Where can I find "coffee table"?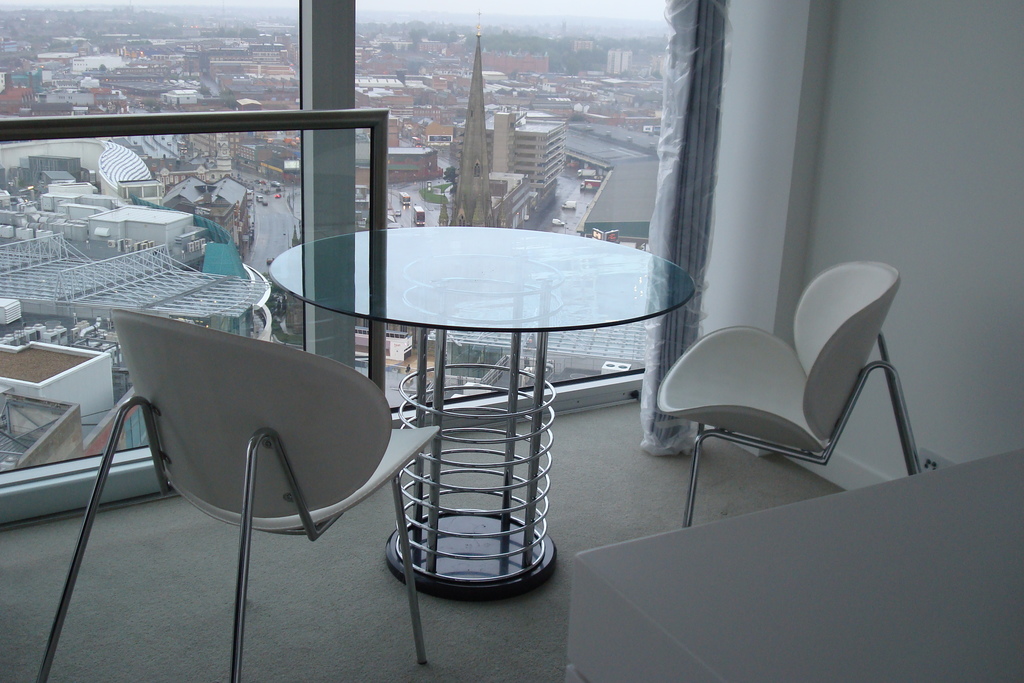
You can find it at [329,226,692,598].
